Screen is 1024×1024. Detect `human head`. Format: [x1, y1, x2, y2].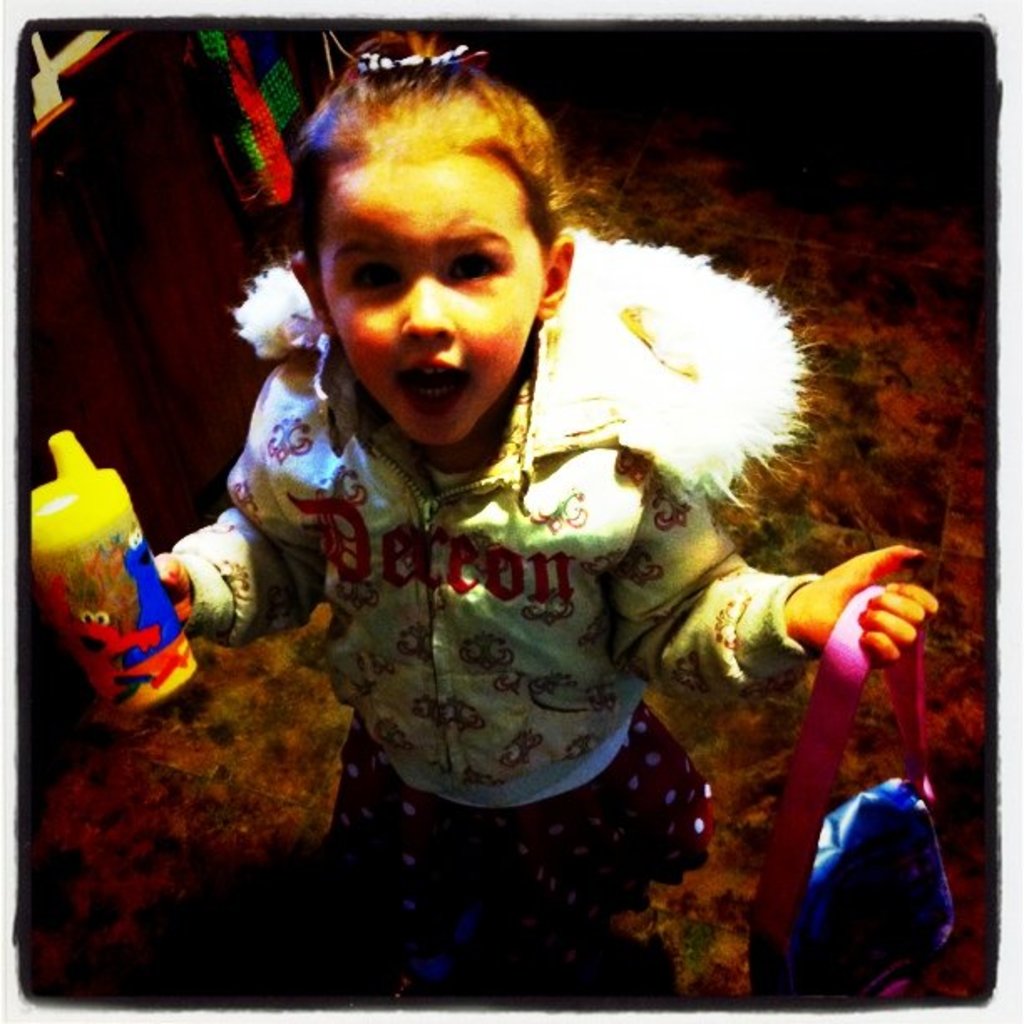
[246, 47, 582, 458].
